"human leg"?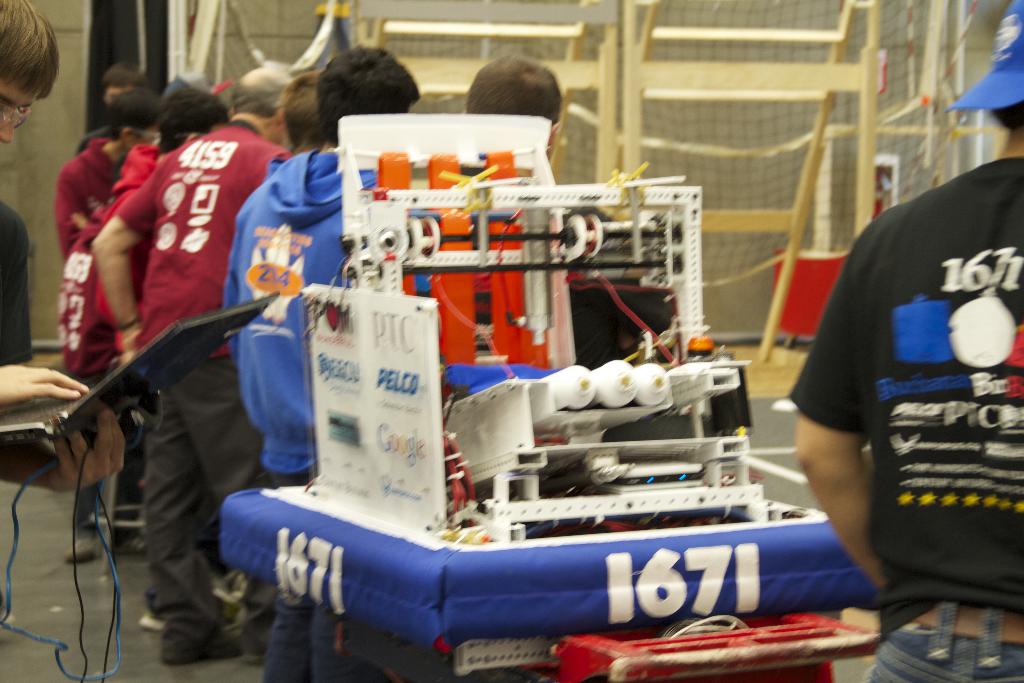
(x1=179, y1=350, x2=273, y2=650)
